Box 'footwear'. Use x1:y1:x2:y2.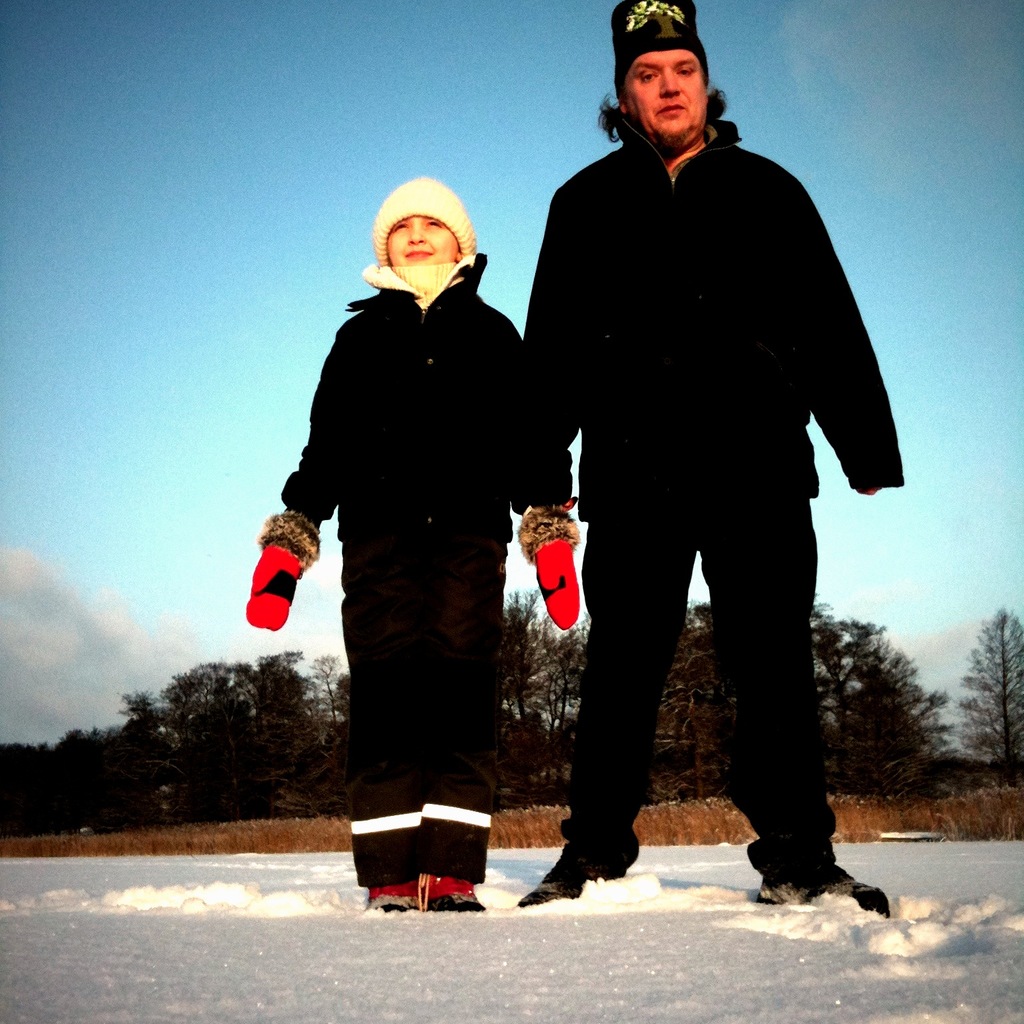
364:897:417:913.
